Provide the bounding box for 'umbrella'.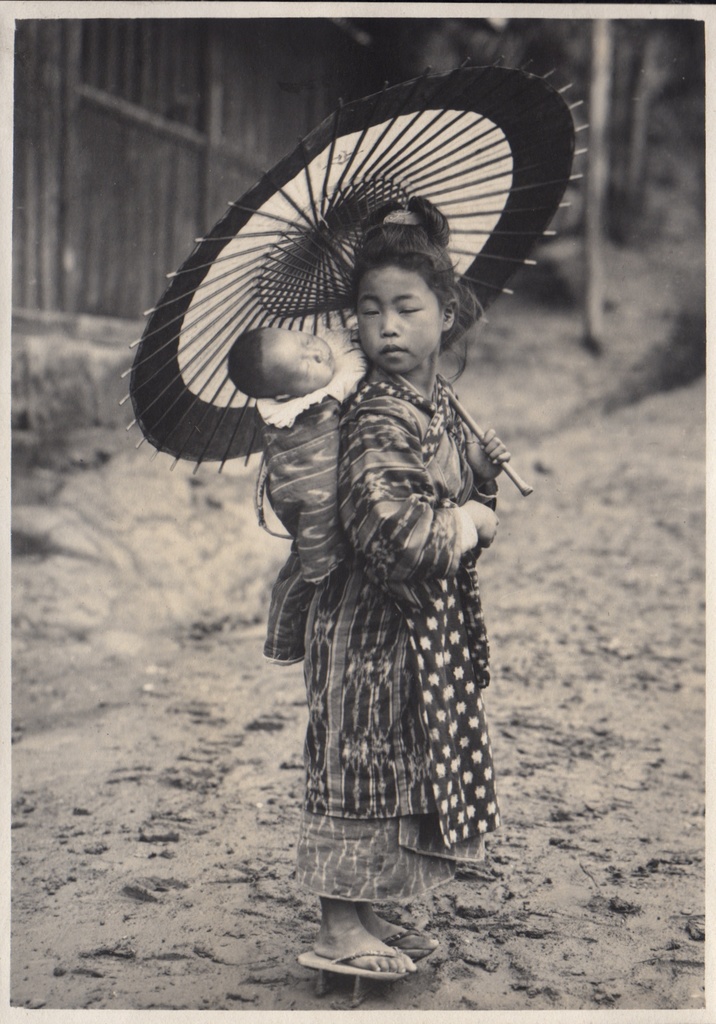
{"x1": 119, "y1": 61, "x2": 590, "y2": 481}.
